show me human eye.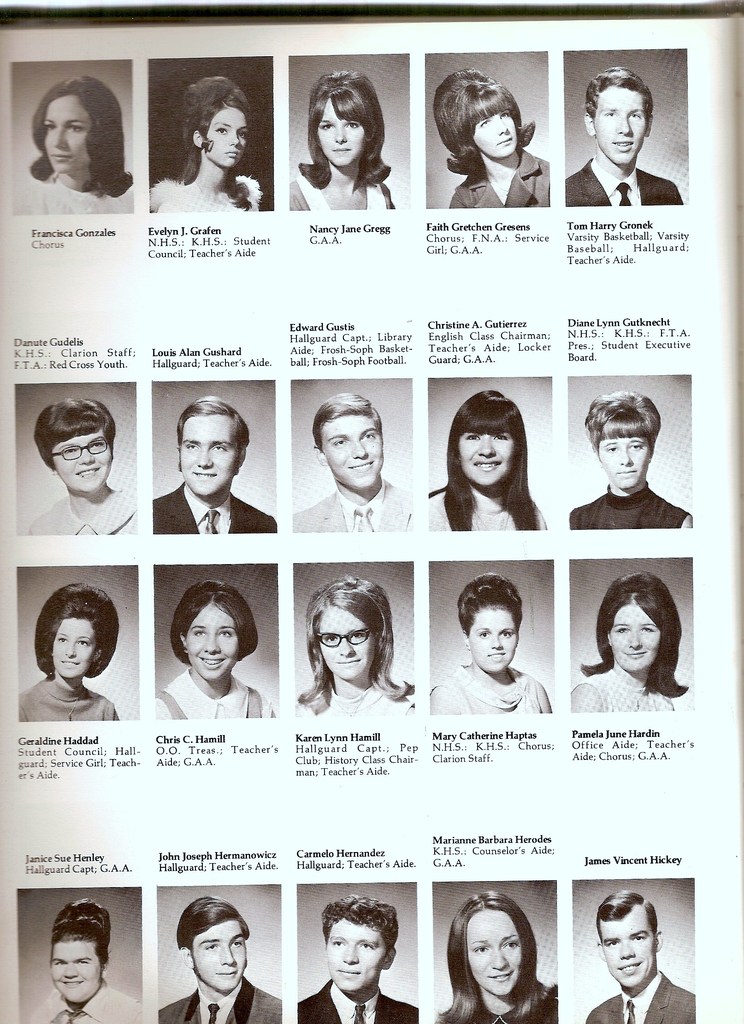
human eye is here: 641 621 656 637.
